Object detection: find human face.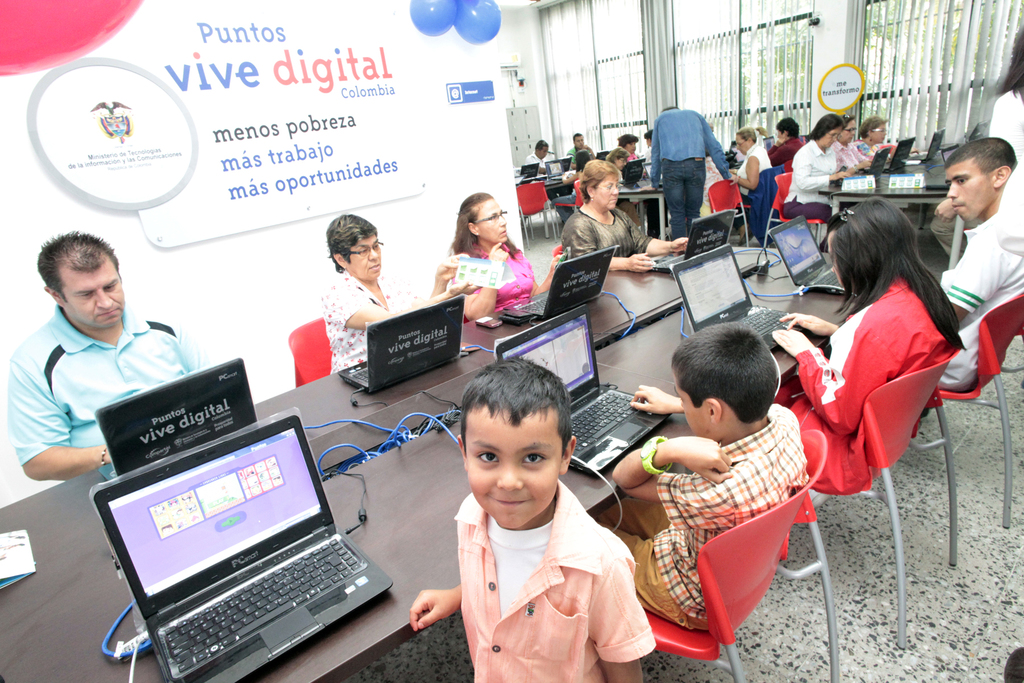
left=942, top=161, right=995, bottom=226.
